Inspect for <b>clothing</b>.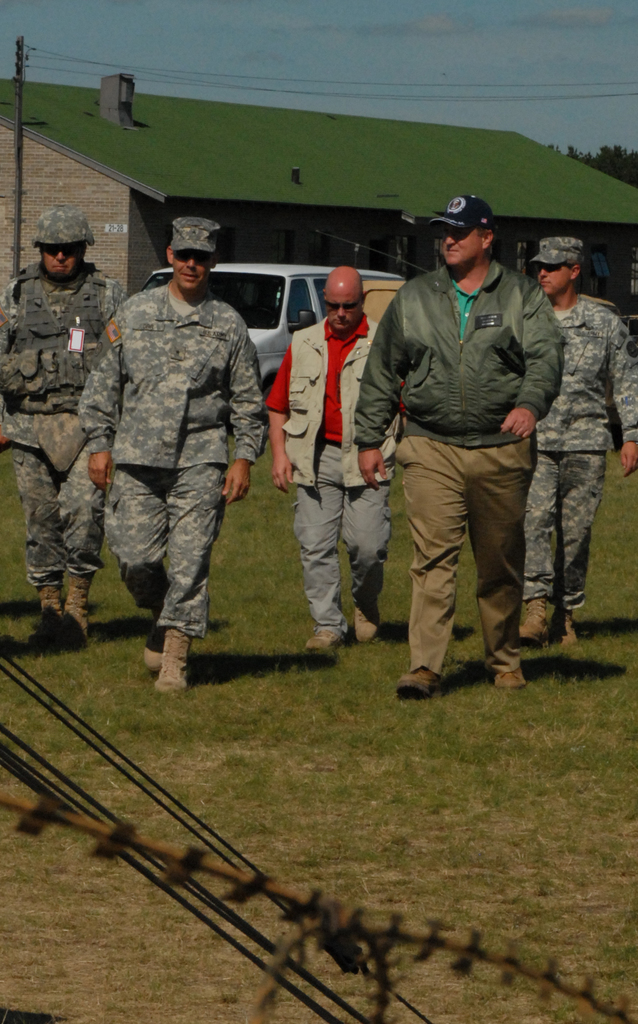
Inspection: [left=86, top=216, right=265, bottom=666].
